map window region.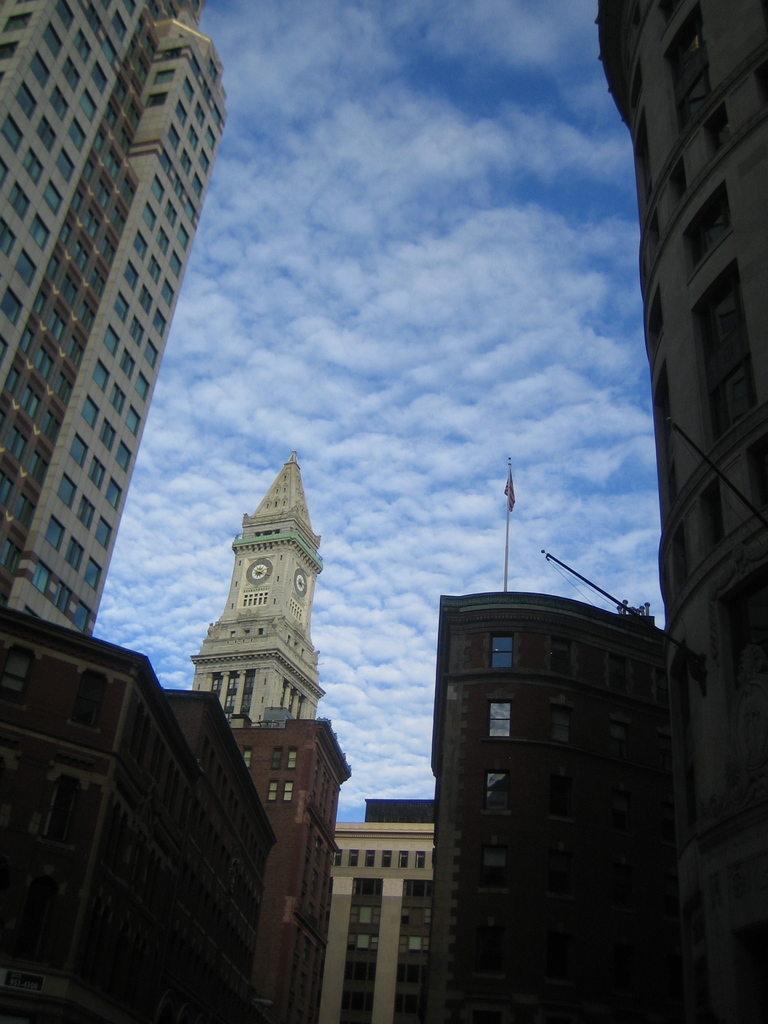
Mapped to pyautogui.locateOnScreen(746, 435, 767, 519).
